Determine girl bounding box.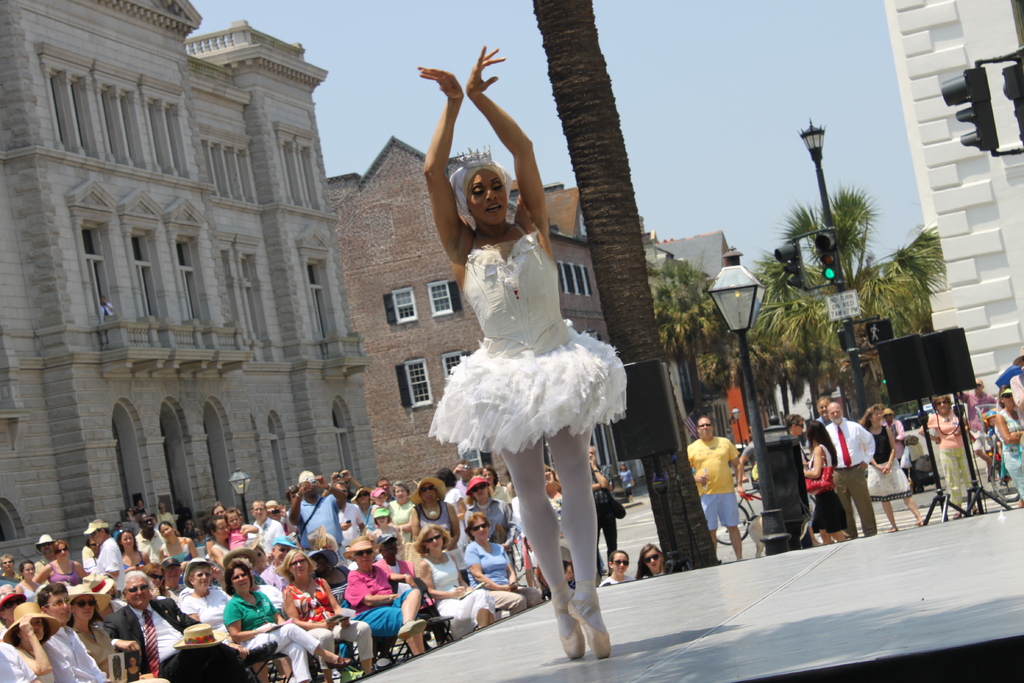
Determined: l=16, t=561, r=47, b=598.
